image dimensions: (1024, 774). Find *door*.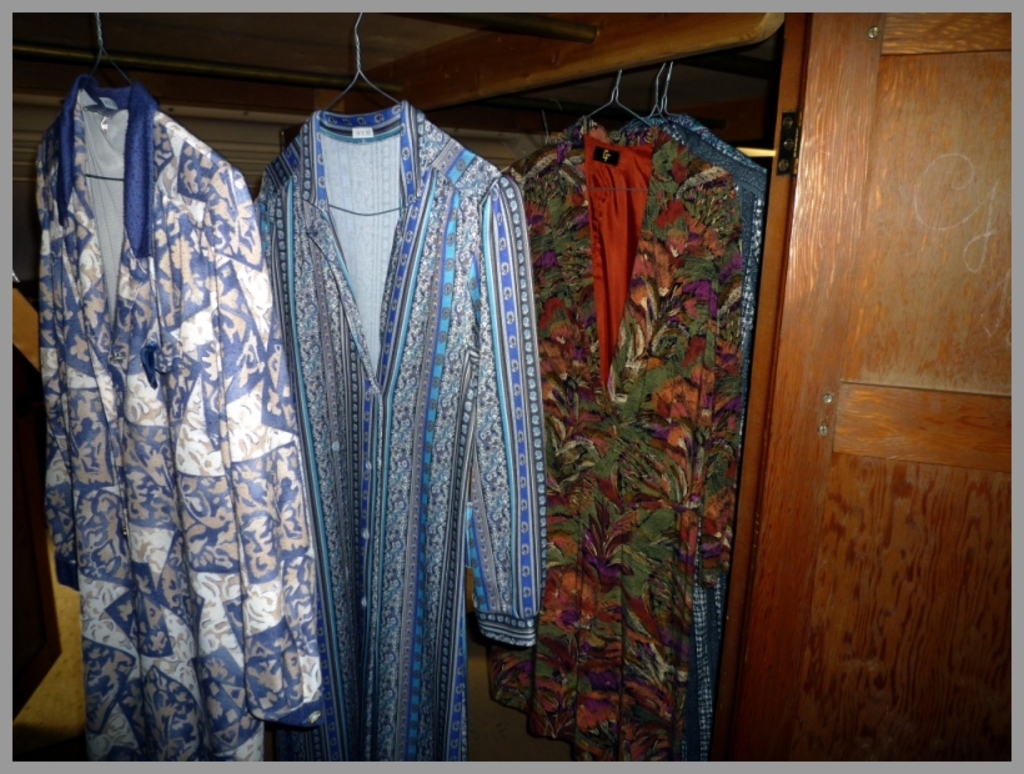
BBox(759, 0, 994, 703).
